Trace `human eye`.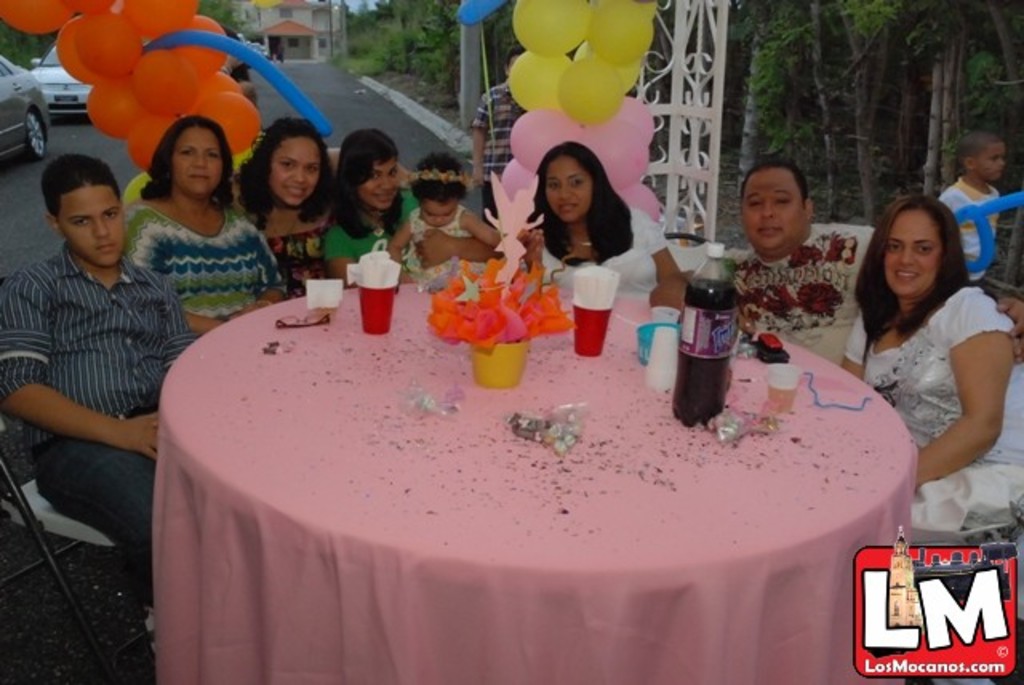
Traced to bbox=(66, 216, 88, 227).
